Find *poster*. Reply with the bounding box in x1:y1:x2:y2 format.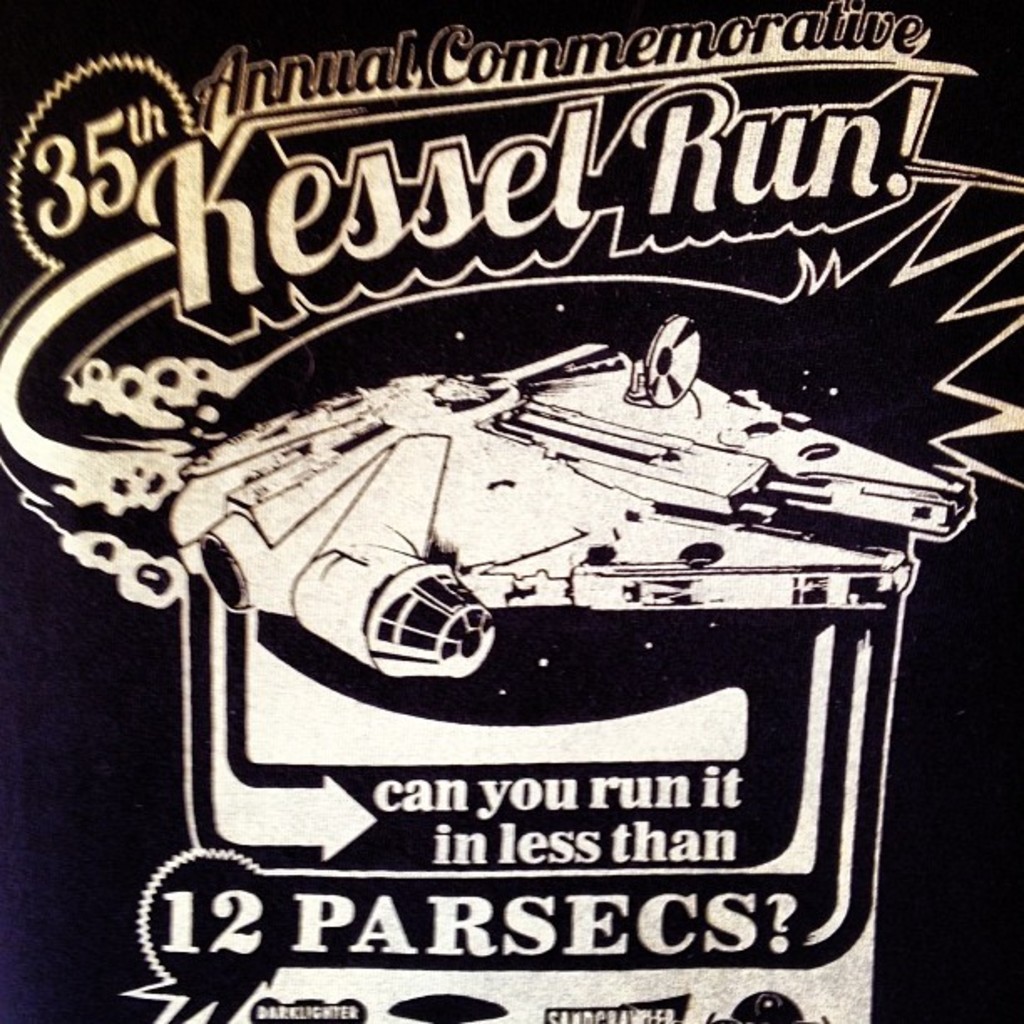
0:2:1022:1022.
